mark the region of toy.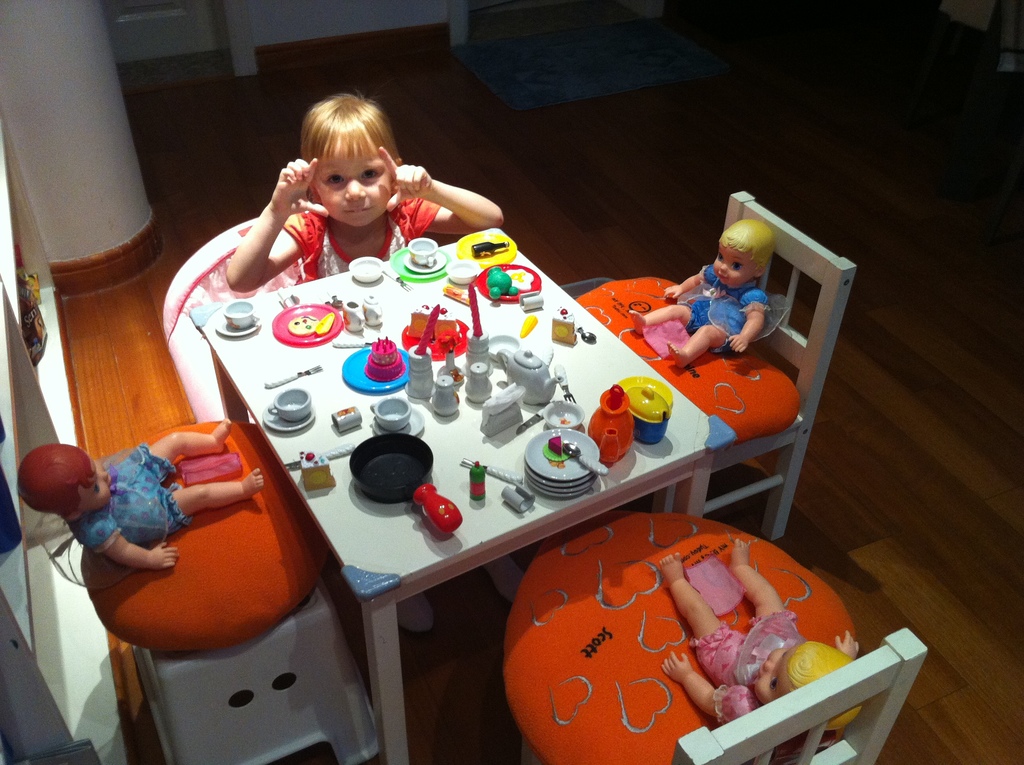
Region: <region>583, 385, 639, 469</region>.
